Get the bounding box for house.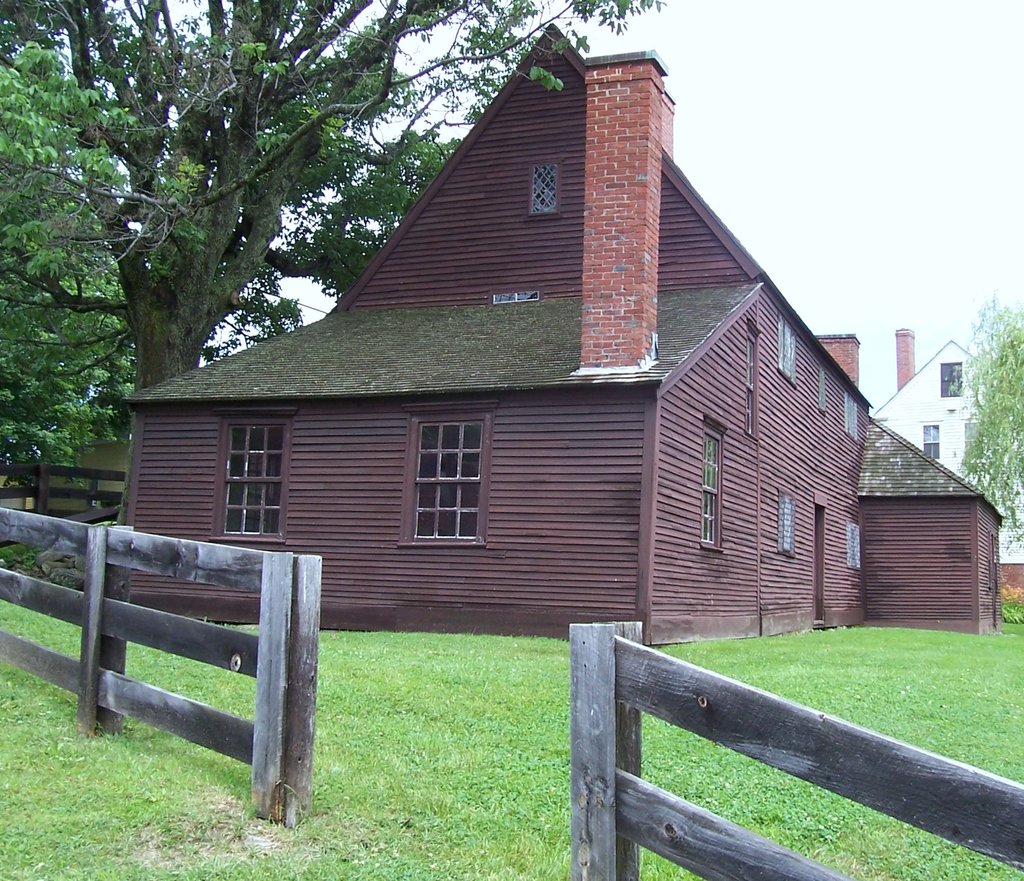
<box>133,58,940,691</box>.
